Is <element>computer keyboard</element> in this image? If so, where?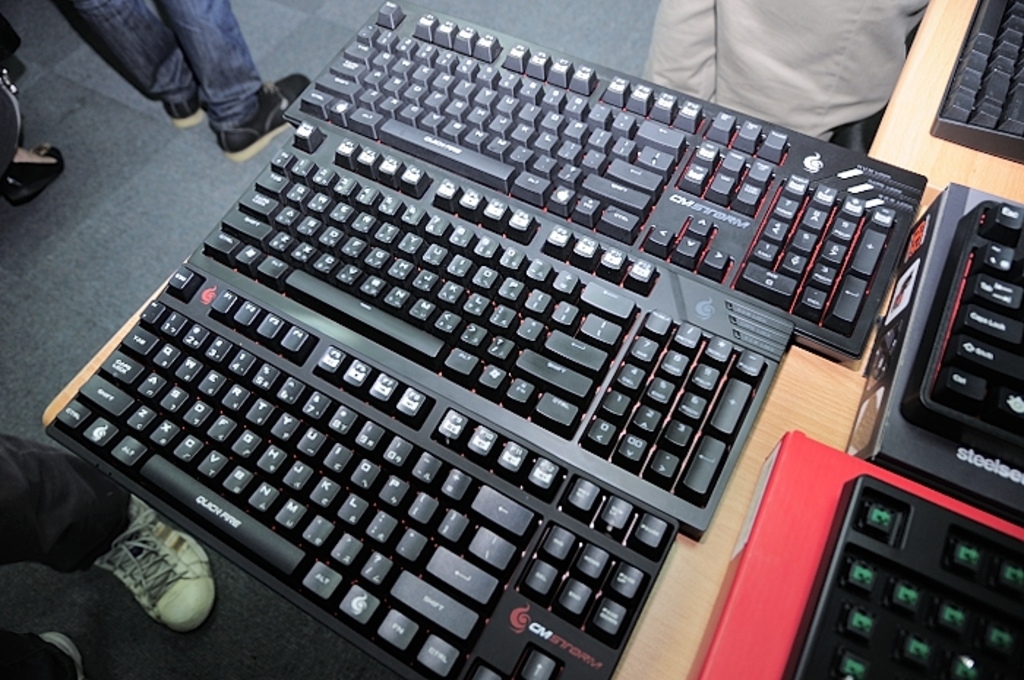
Yes, at [41,260,677,679].
